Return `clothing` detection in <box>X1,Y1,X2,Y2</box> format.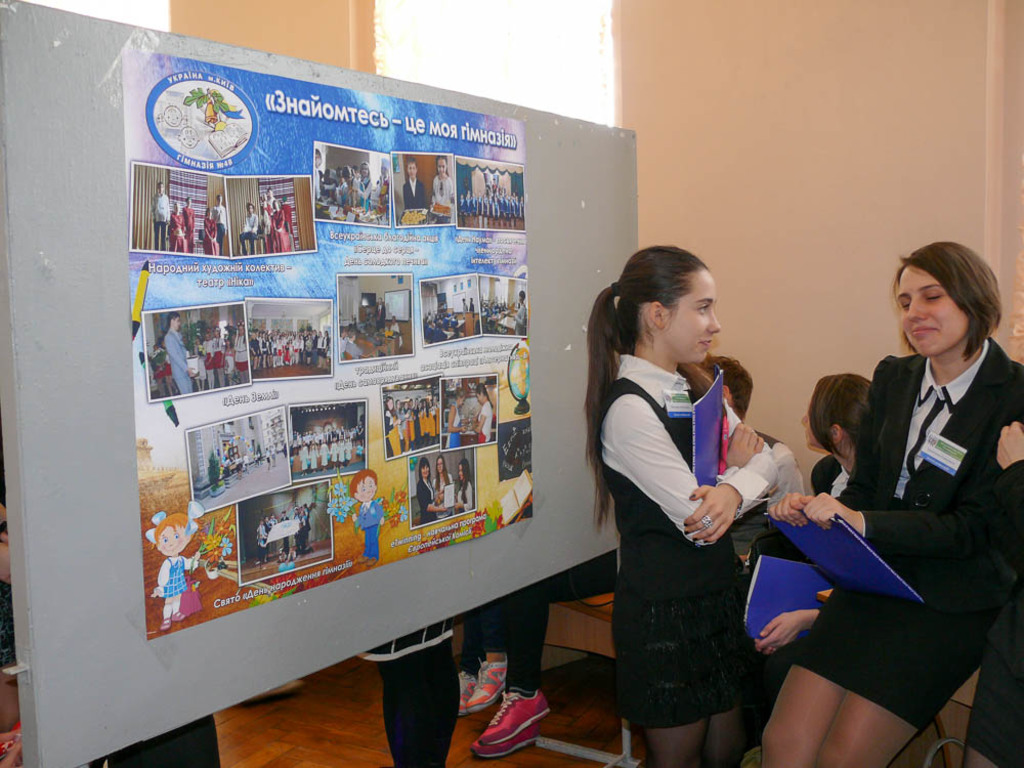
<box>283,202,294,241</box>.
